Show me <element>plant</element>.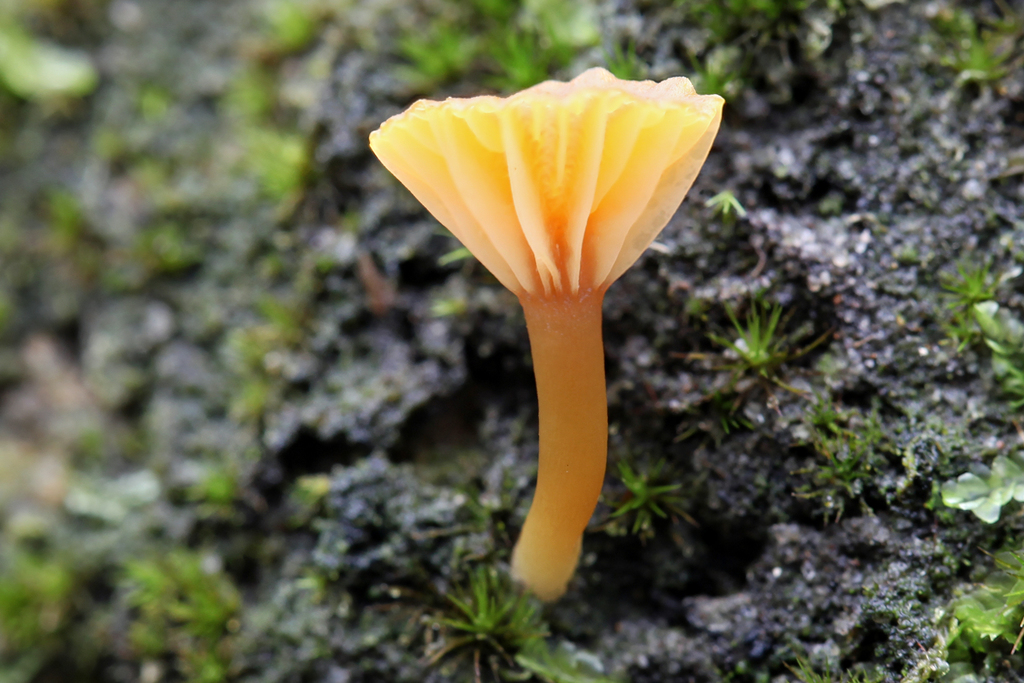
<element>plant</element> is here: rect(680, 0, 781, 51).
